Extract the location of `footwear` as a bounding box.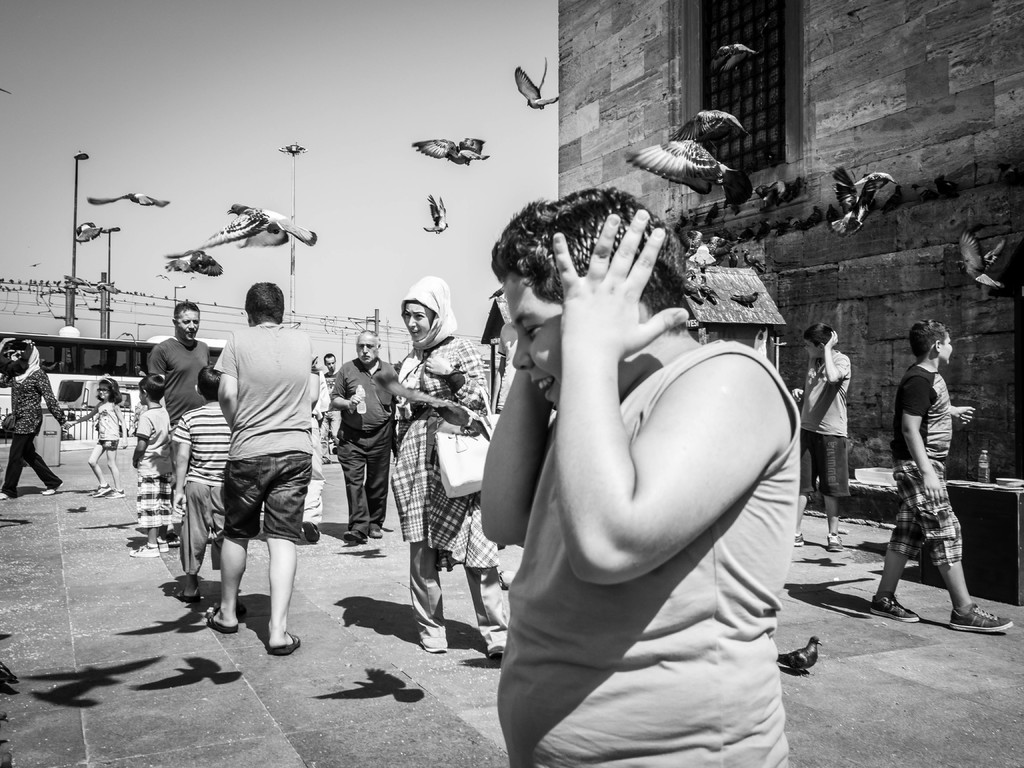
[486,640,523,664].
